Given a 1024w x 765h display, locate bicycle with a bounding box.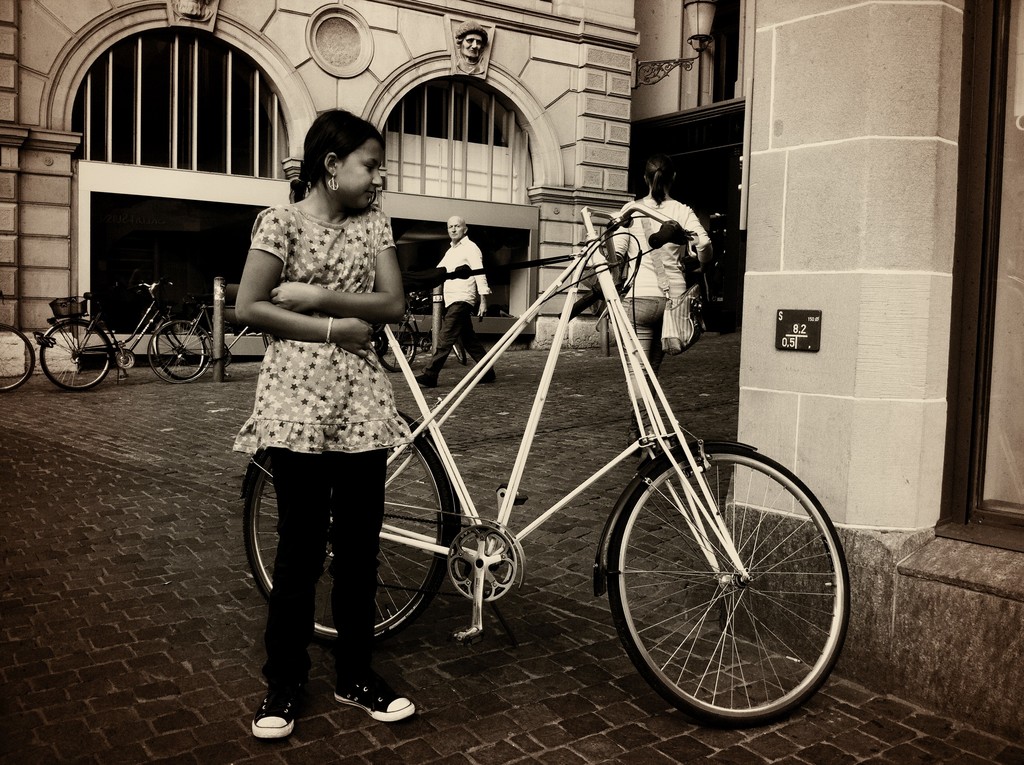
Located: locate(0, 312, 41, 396).
